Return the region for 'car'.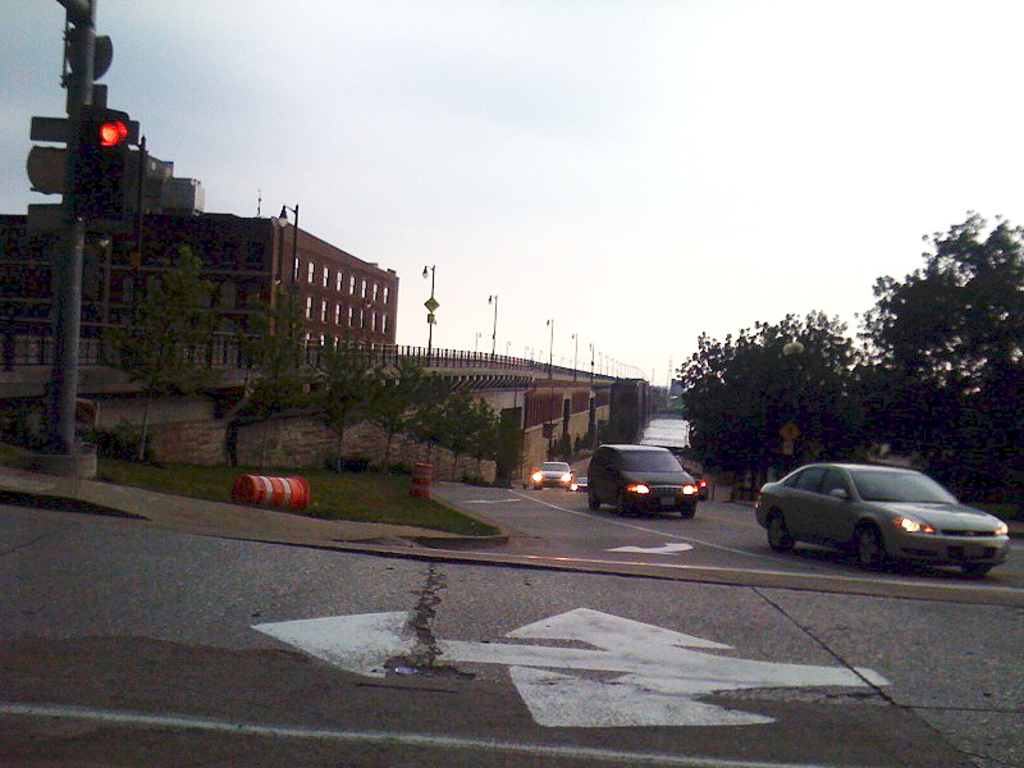
pyautogui.locateOnScreen(756, 460, 997, 576).
